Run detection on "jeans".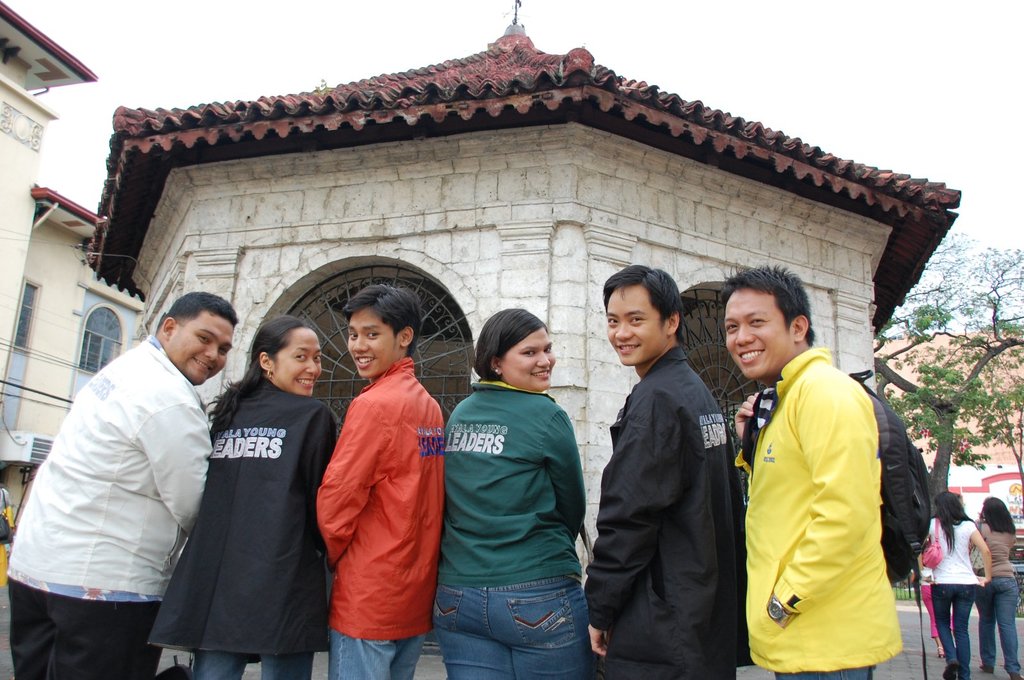
Result: rect(975, 578, 1022, 674).
